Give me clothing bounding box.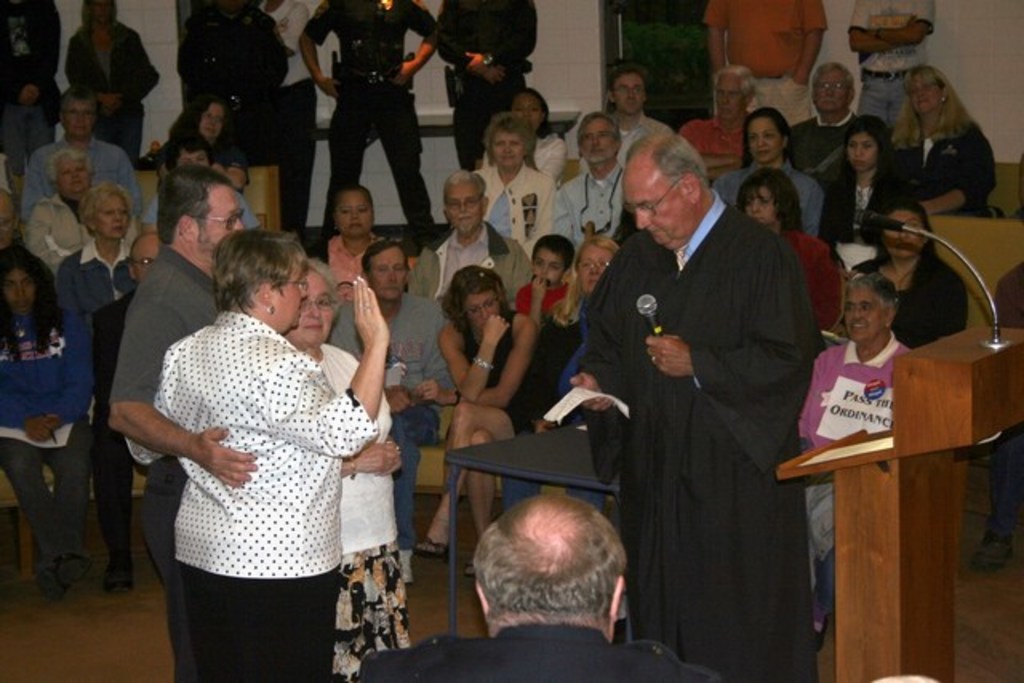
box=[152, 125, 254, 190].
